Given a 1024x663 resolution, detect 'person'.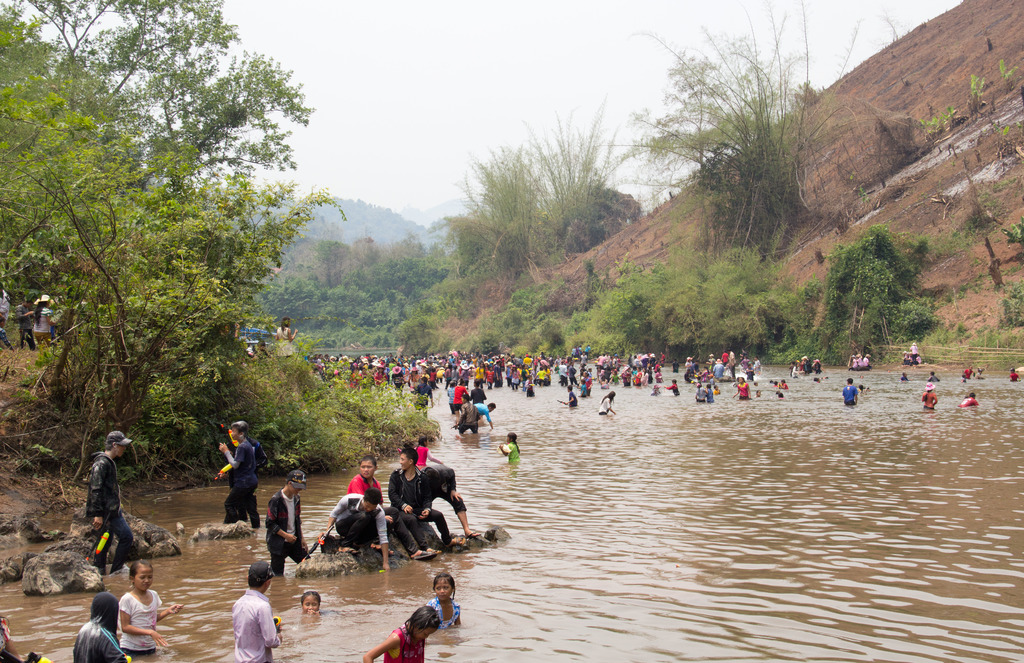
<box>685,355,691,369</box>.
